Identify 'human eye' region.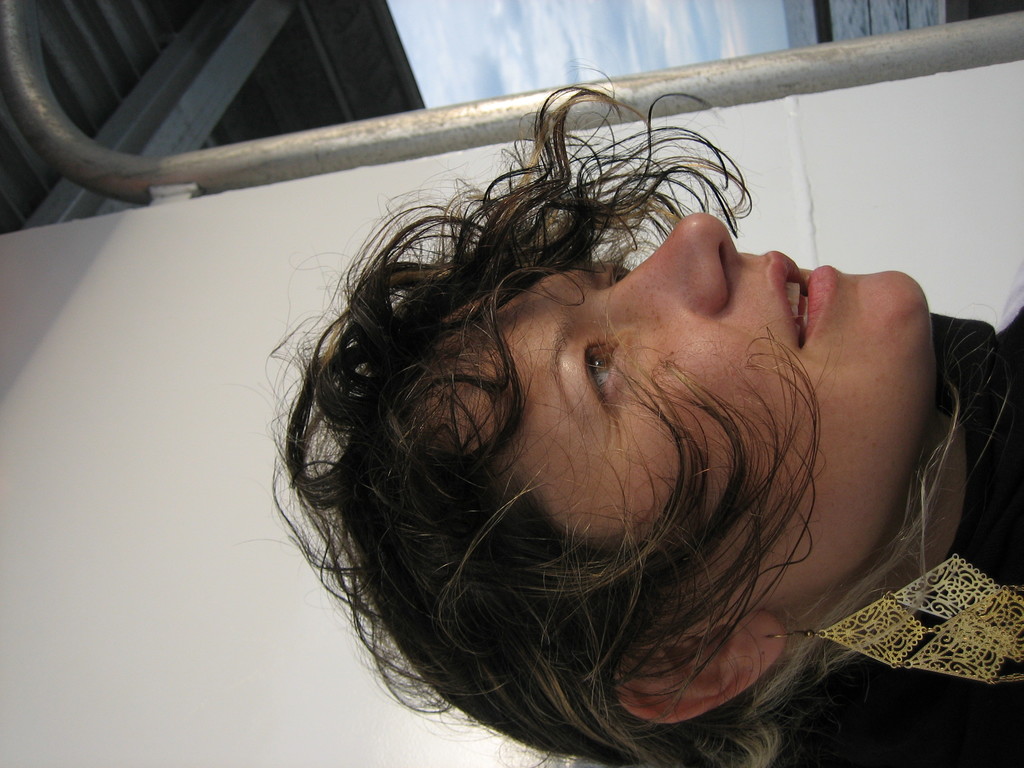
Region: 602/262/637/287.
